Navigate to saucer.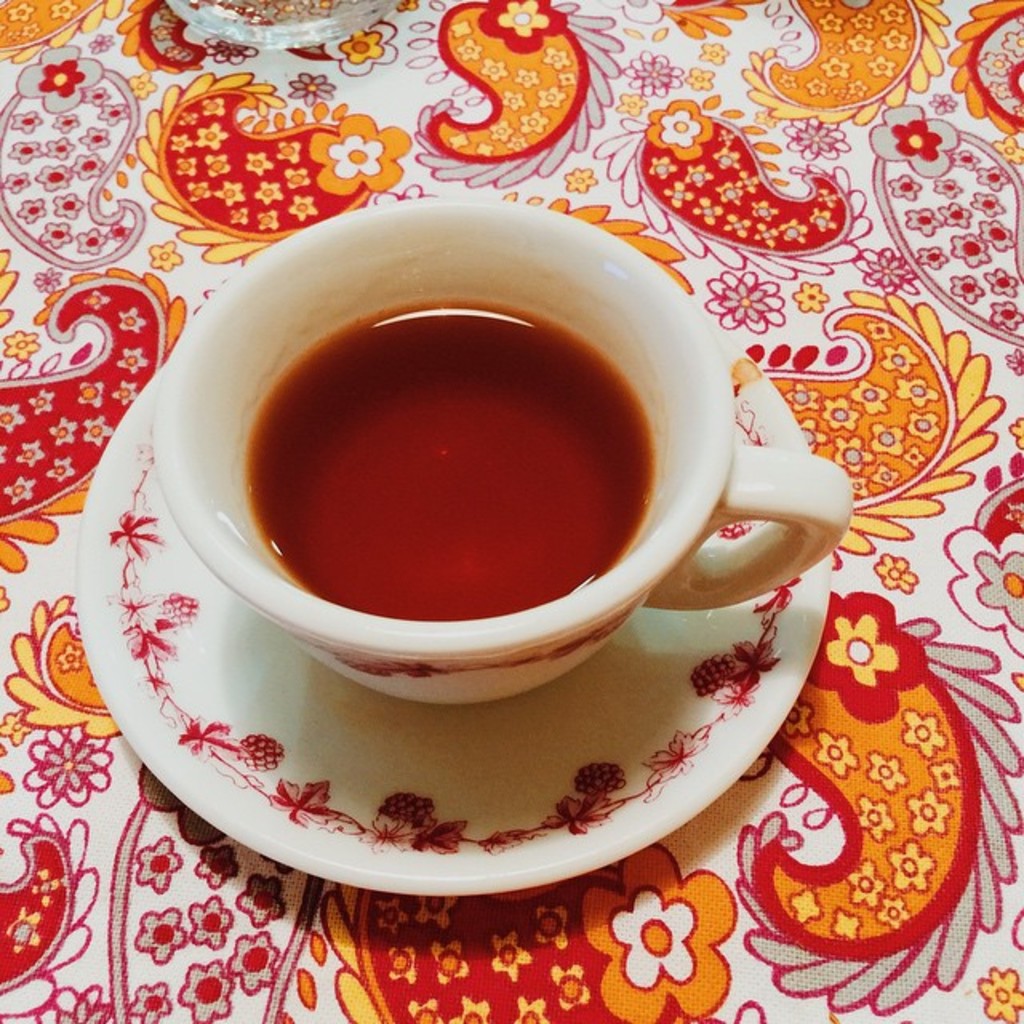
Navigation target: bbox=(66, 323, 834, 896).
